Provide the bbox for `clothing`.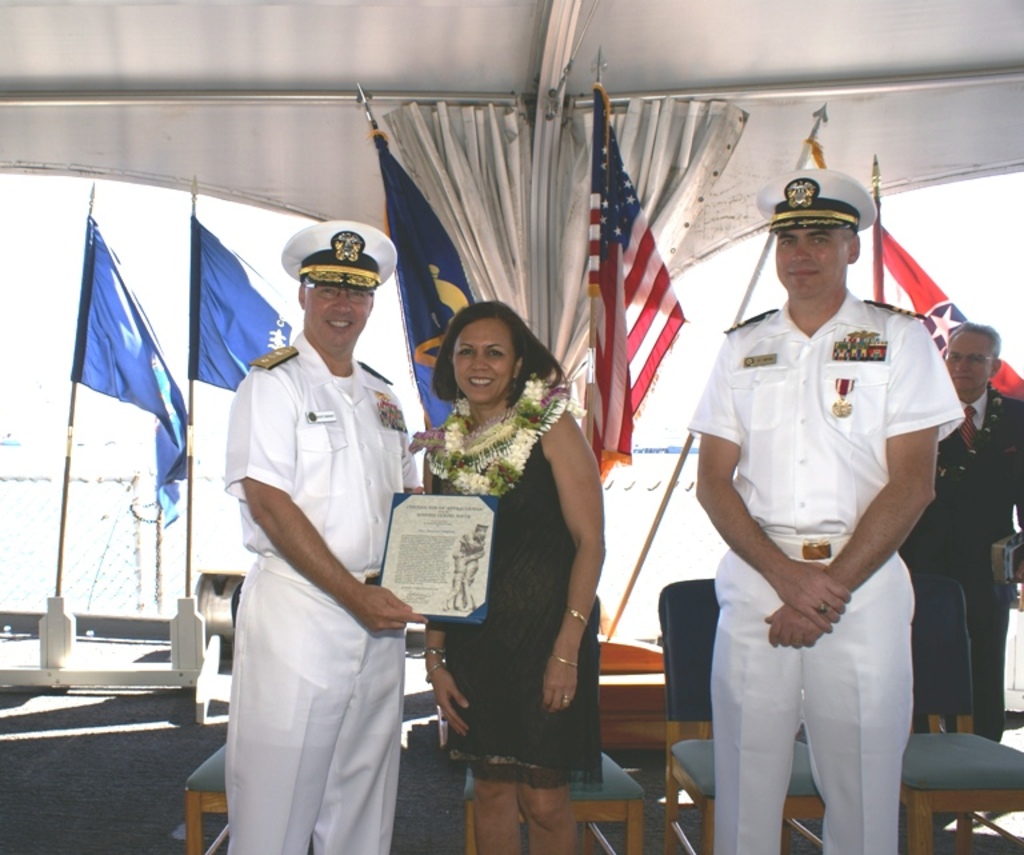
rect(223, 328, 425, 854).
